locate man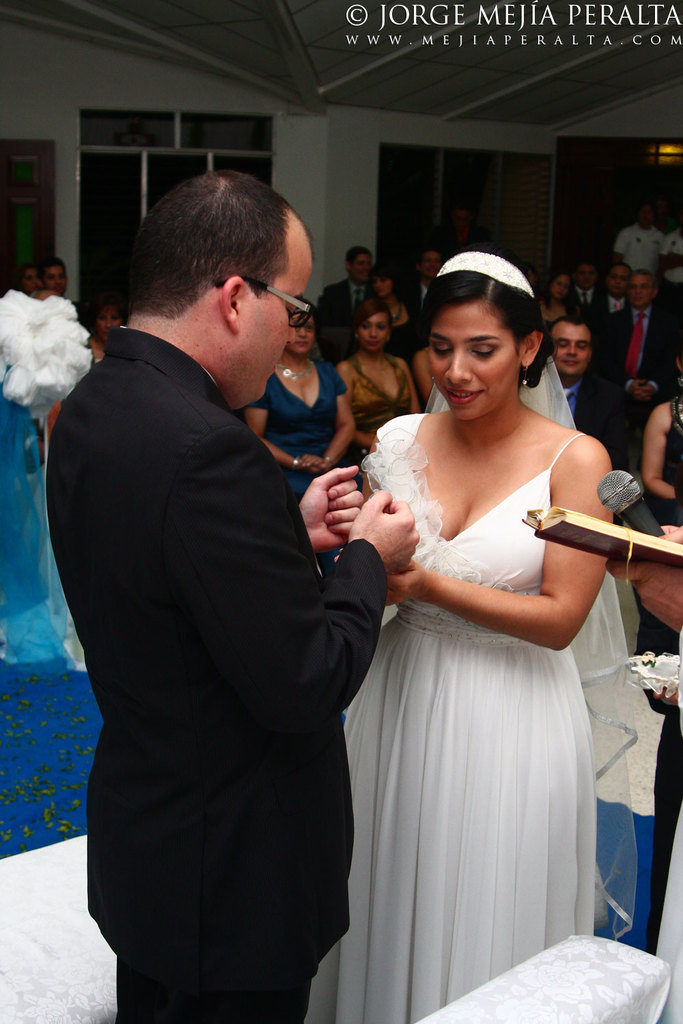
544 315 624 481
